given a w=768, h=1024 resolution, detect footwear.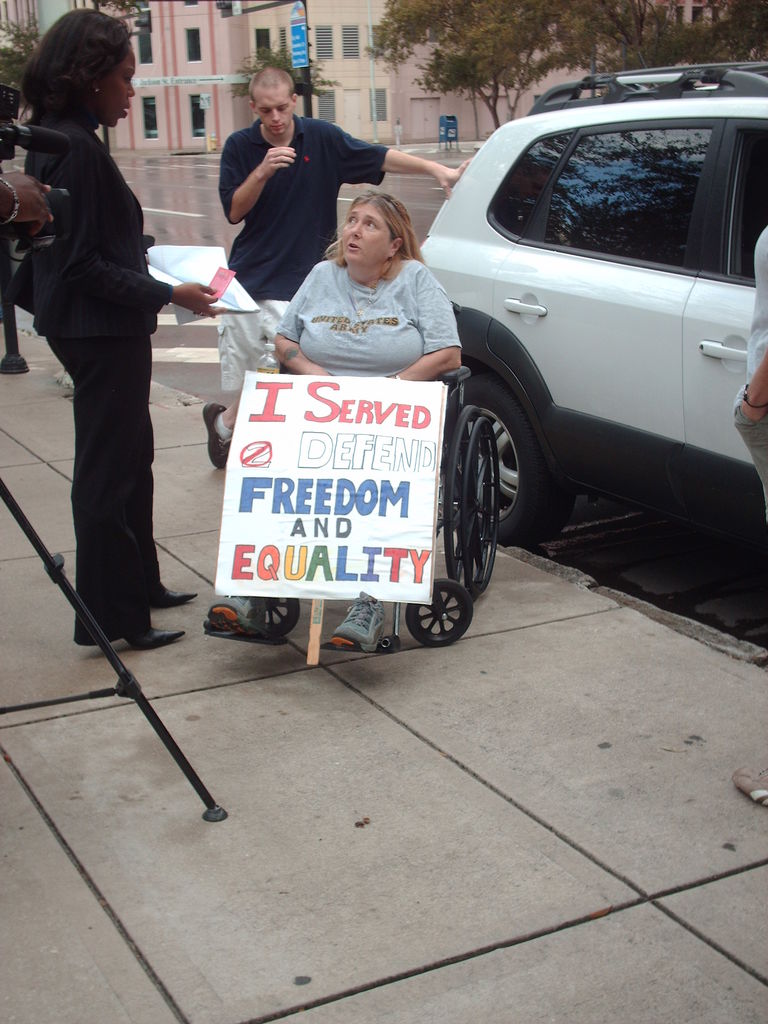
select_region(151, 580, 204, 605).
